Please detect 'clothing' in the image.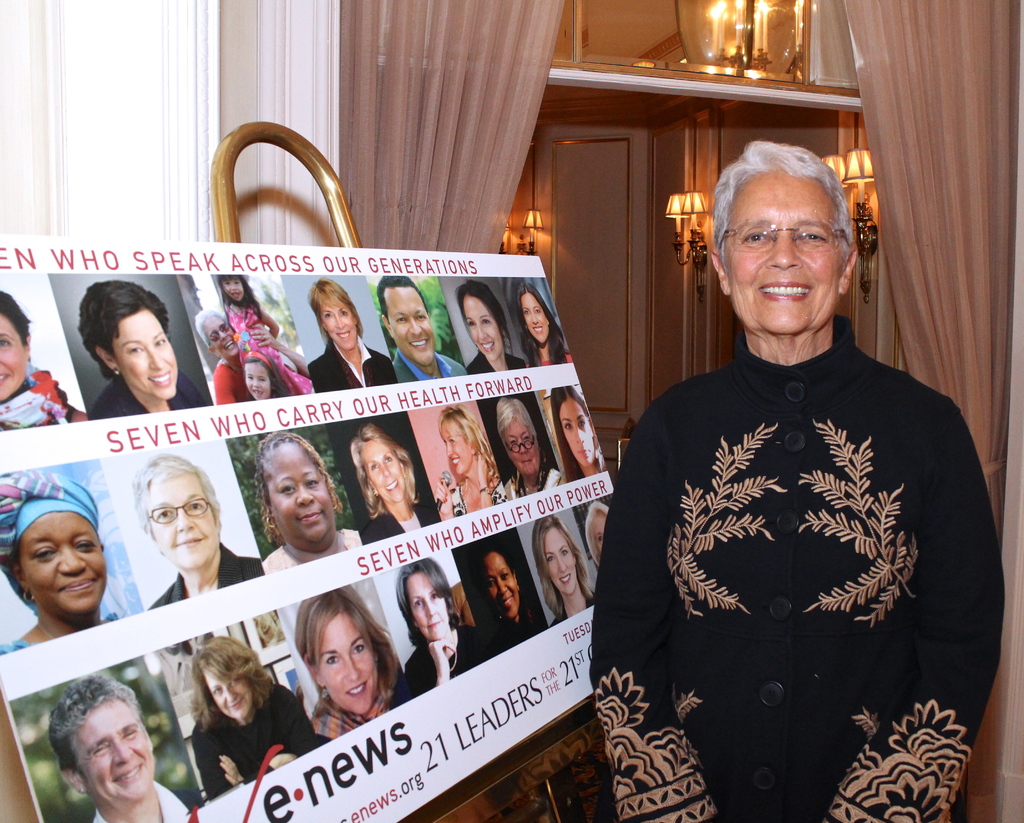
locate(260, 530, 365, 573).
